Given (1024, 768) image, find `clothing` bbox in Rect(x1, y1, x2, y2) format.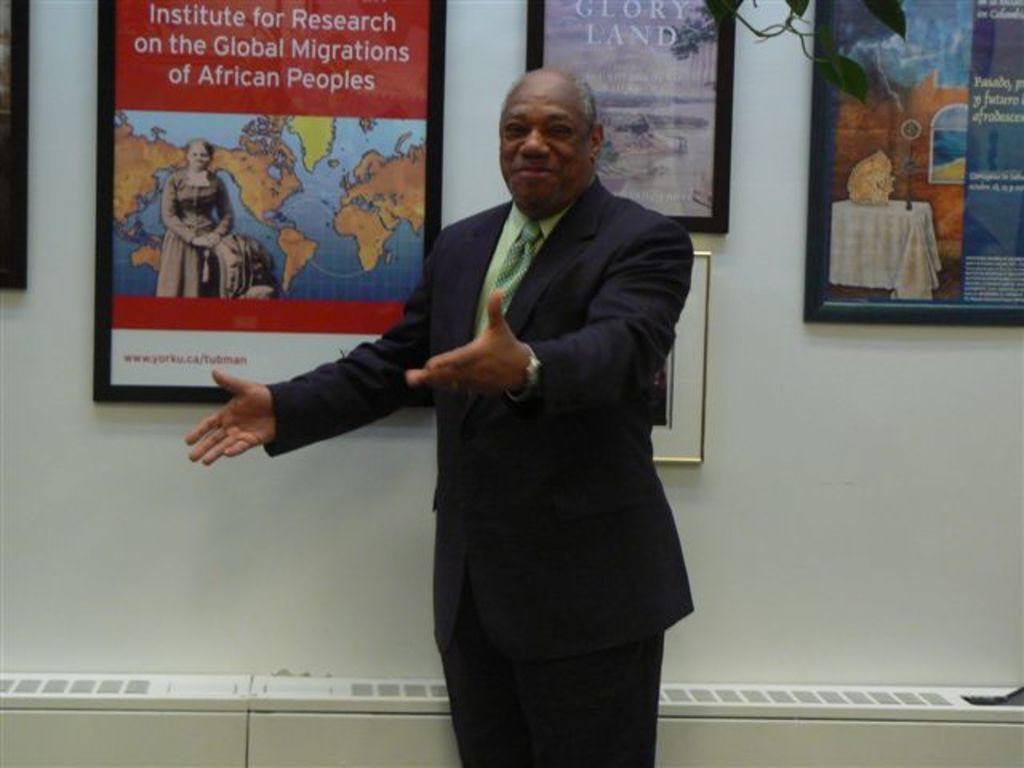
Rect(250, 178, 690, 690).
